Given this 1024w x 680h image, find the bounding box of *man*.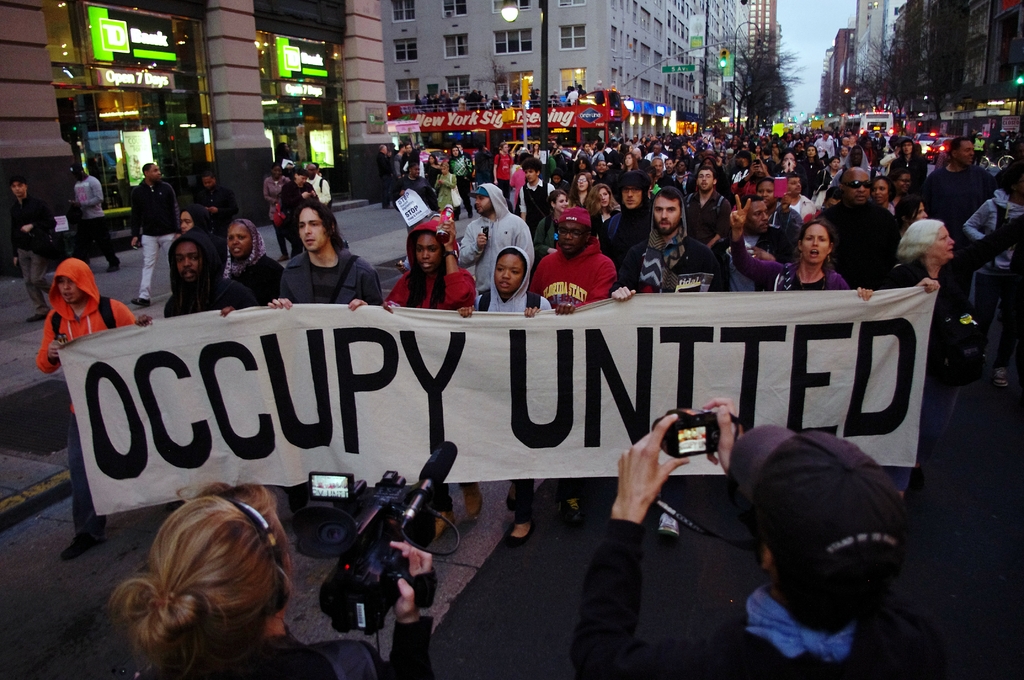
x1=127 y1=162 x2=180 y2=305.
